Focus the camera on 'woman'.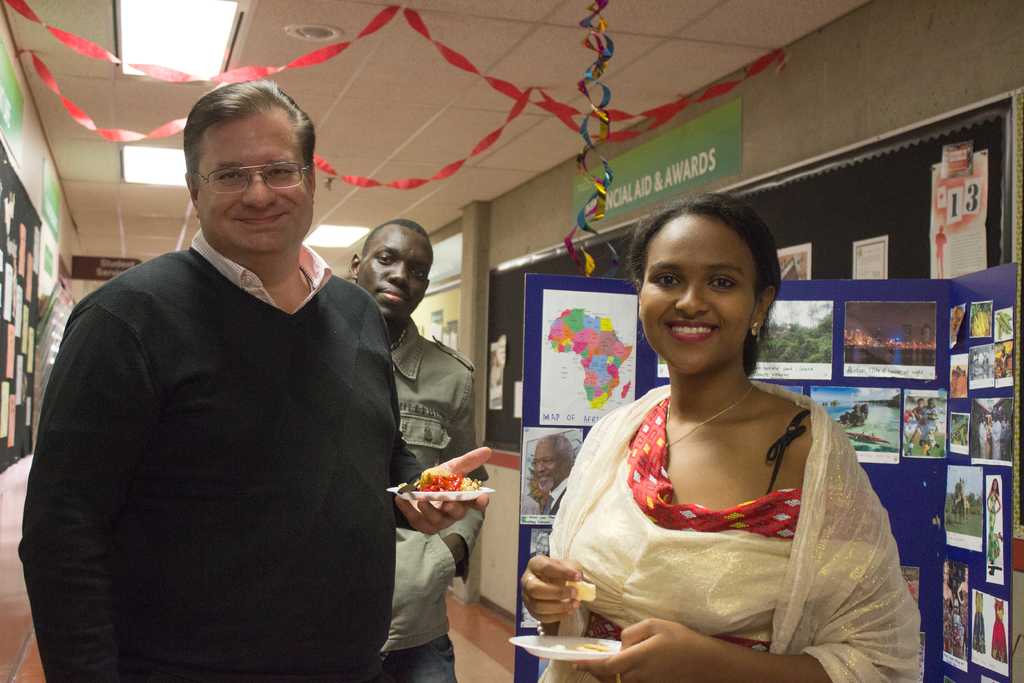
Focus region: <bbox>554, 226, 904, 652</bbox>.
